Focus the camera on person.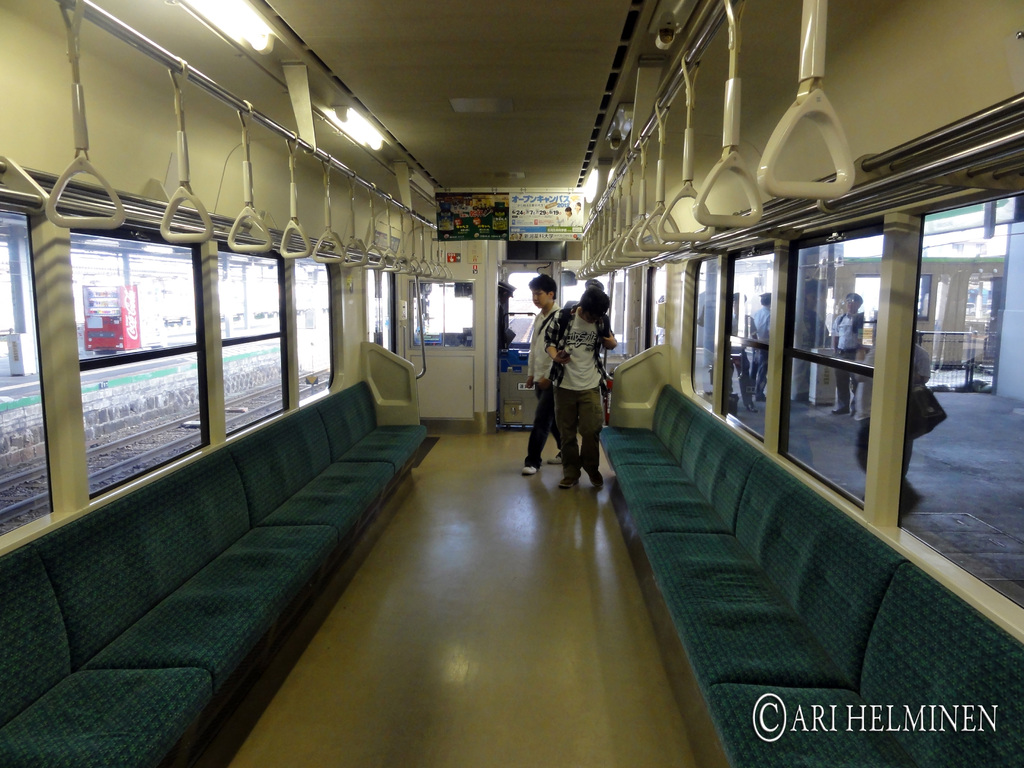
Focus region: [520, 275, 562, 474].
